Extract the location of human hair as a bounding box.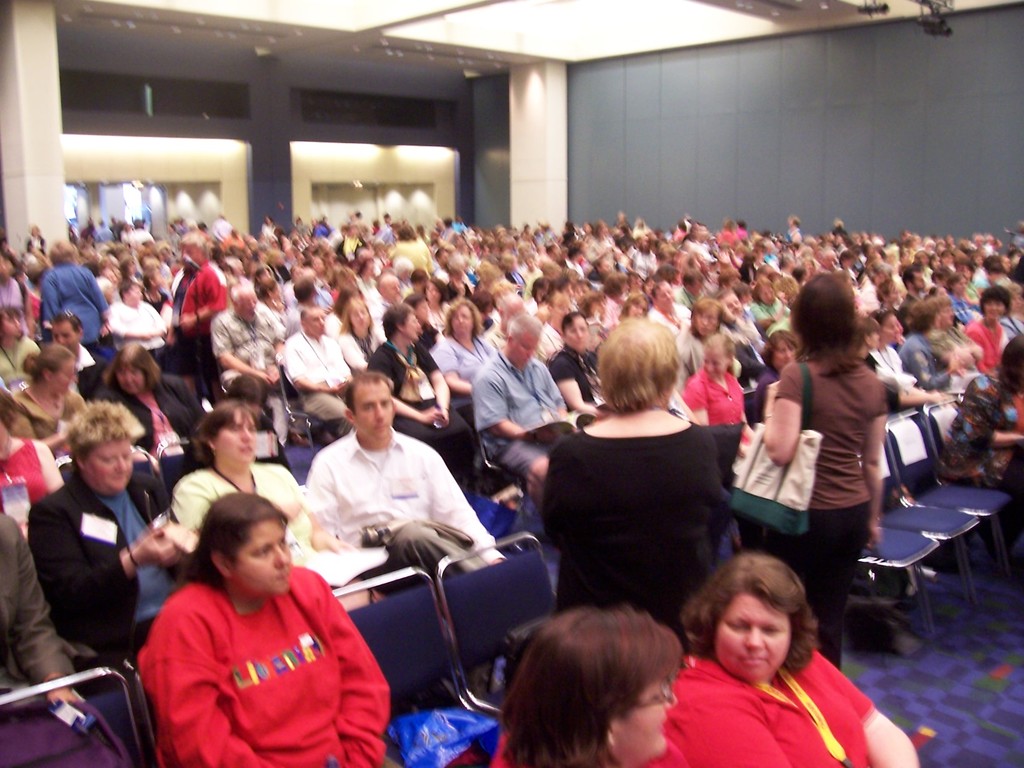
locate(561, 311, 589, 344).
